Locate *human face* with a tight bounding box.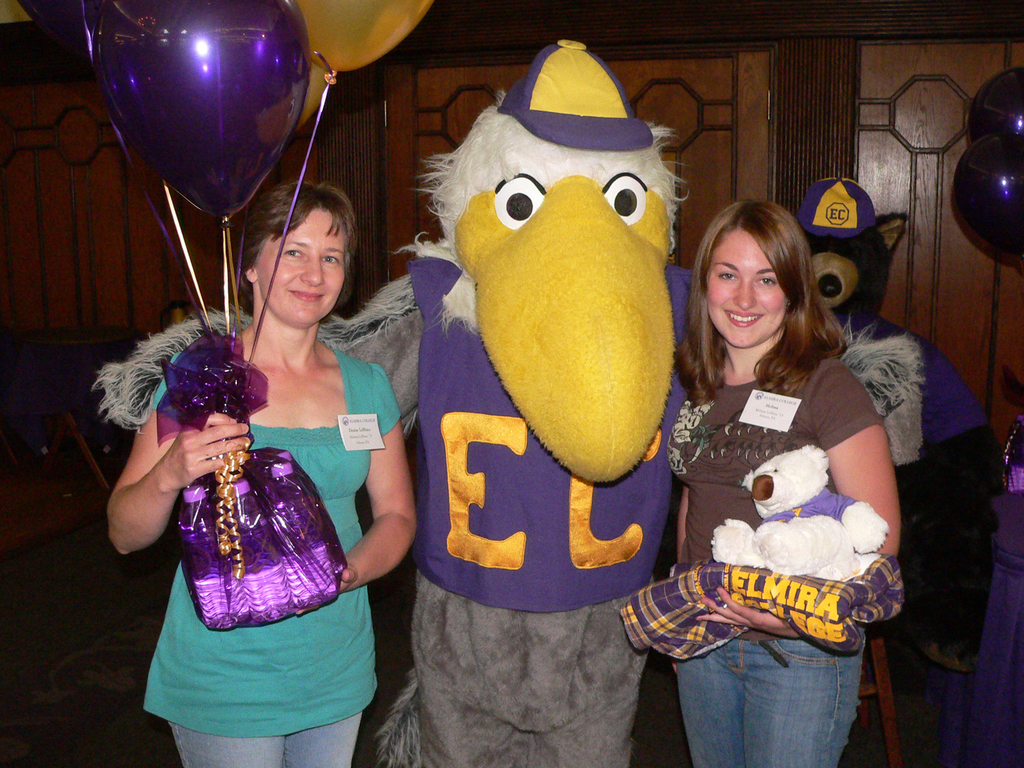
704/227/788/351.
